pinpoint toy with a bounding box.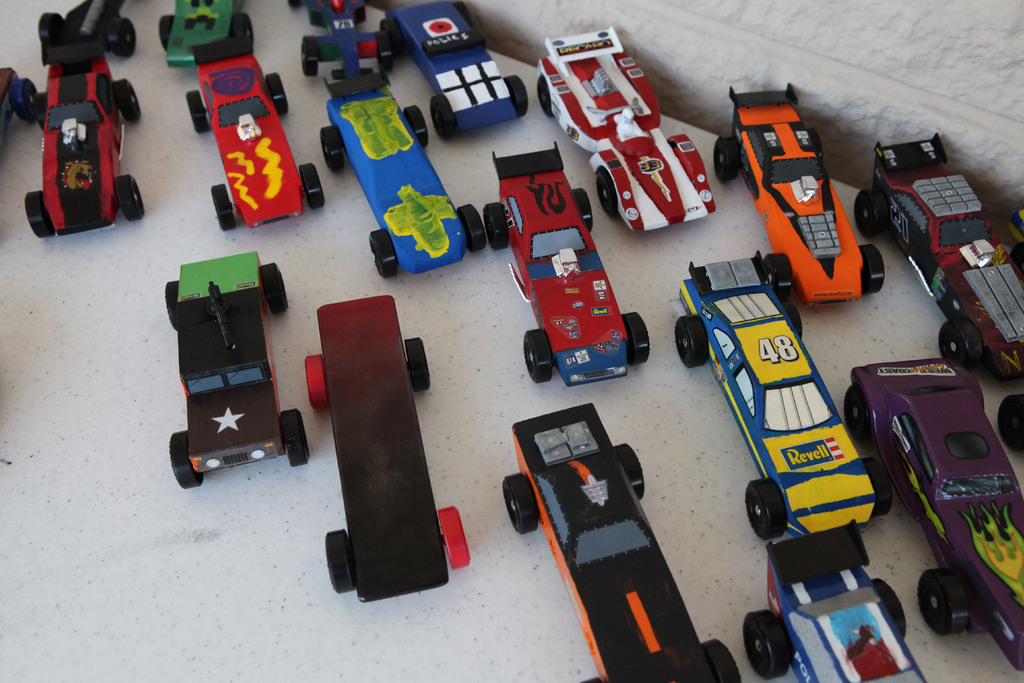
select_region(838, 358, 1023, 682).
